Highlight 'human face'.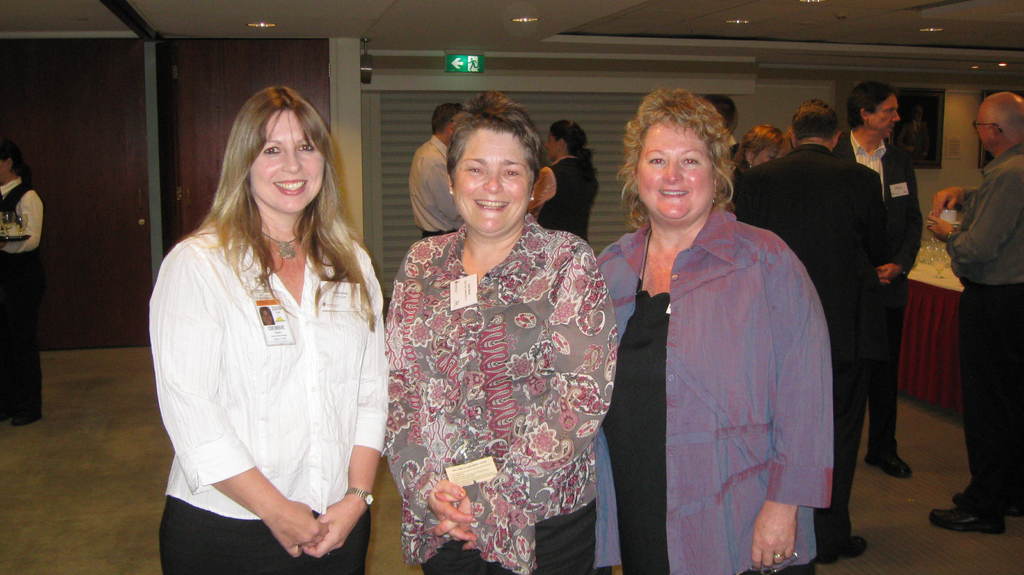
Highlighted region: <bbox>979, 107, 997, 145</bbox>.
